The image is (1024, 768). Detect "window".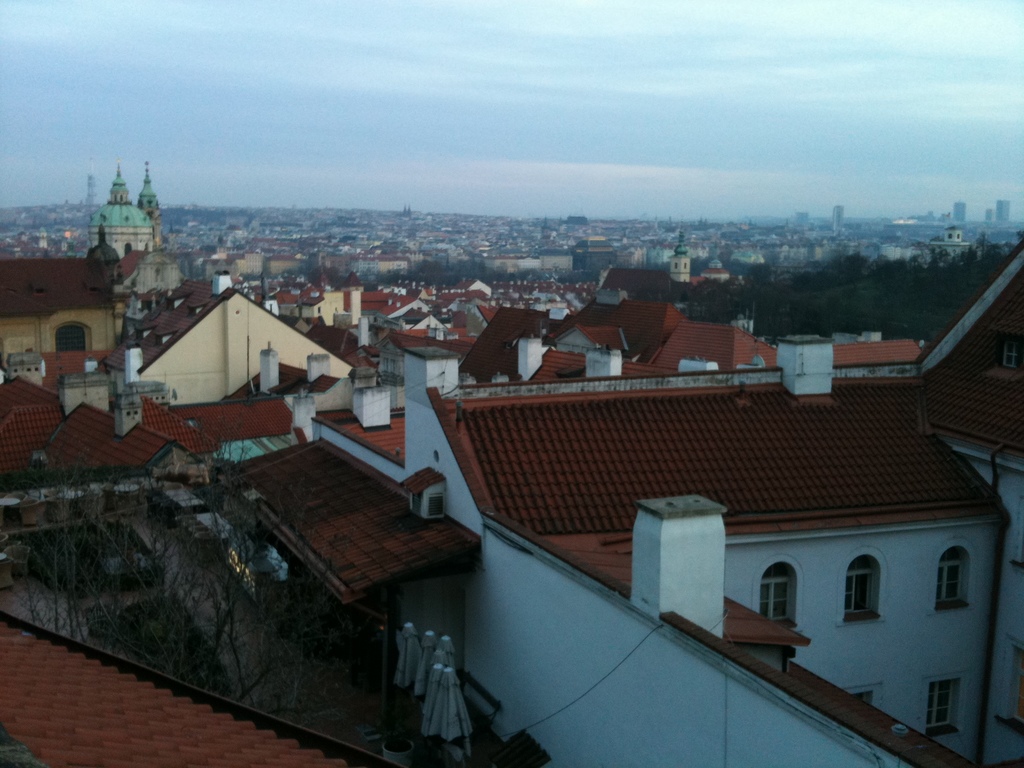
Detection: BBox(925, 676, 963, 733).
